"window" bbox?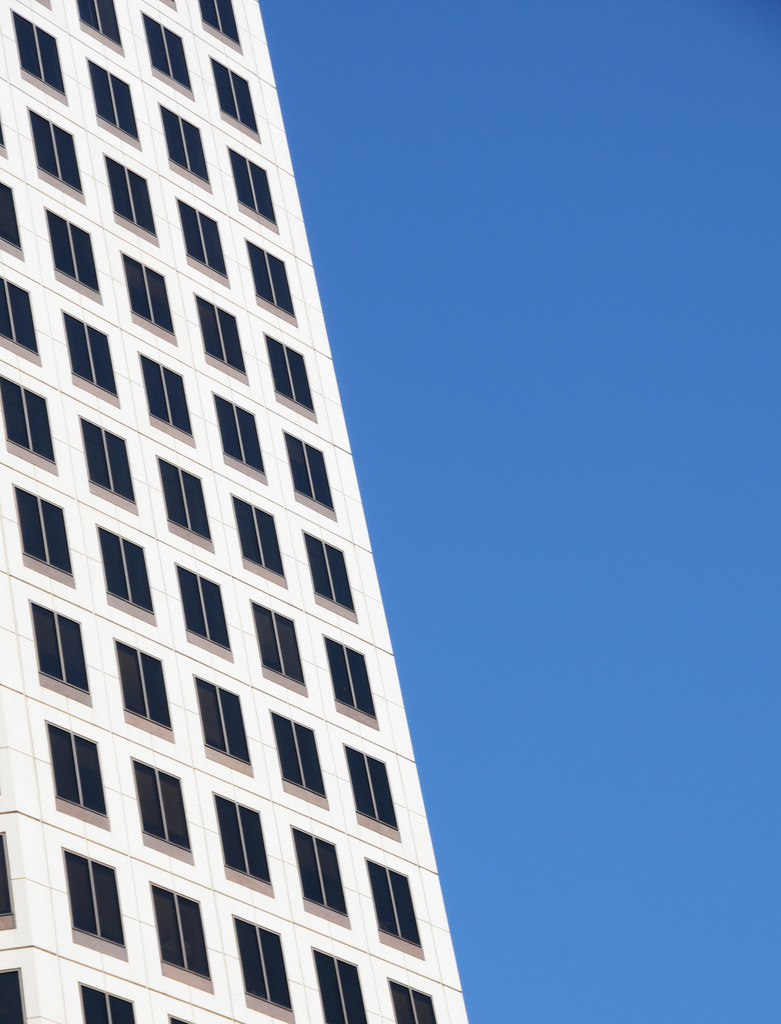
left=0, top=120, right=5, bottom=156
